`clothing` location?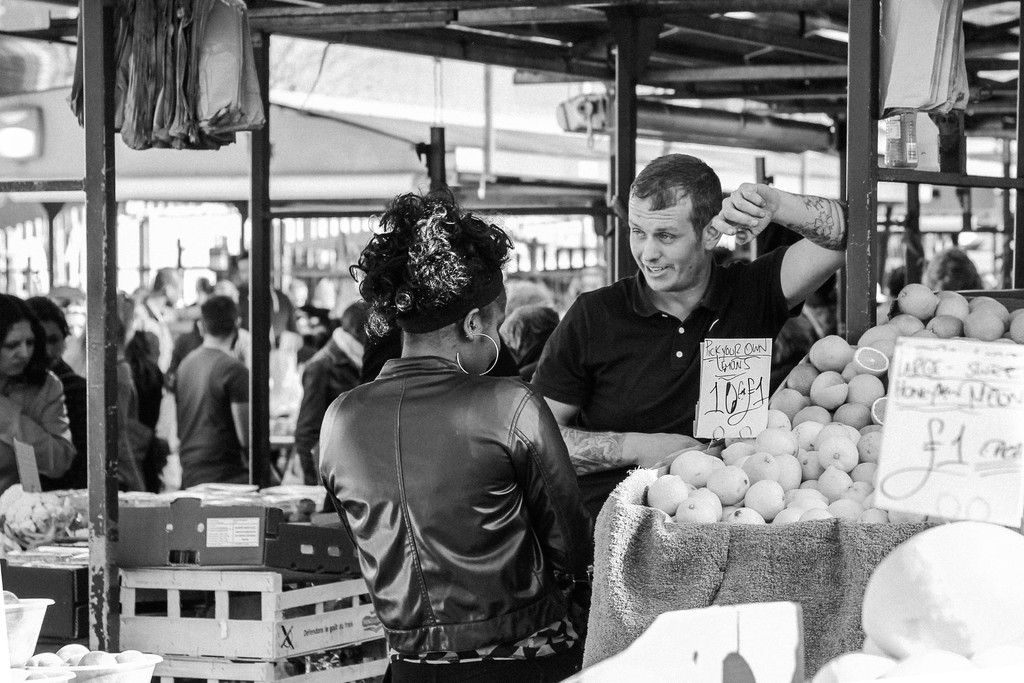
bbox=[0, 357, 77, 493]
